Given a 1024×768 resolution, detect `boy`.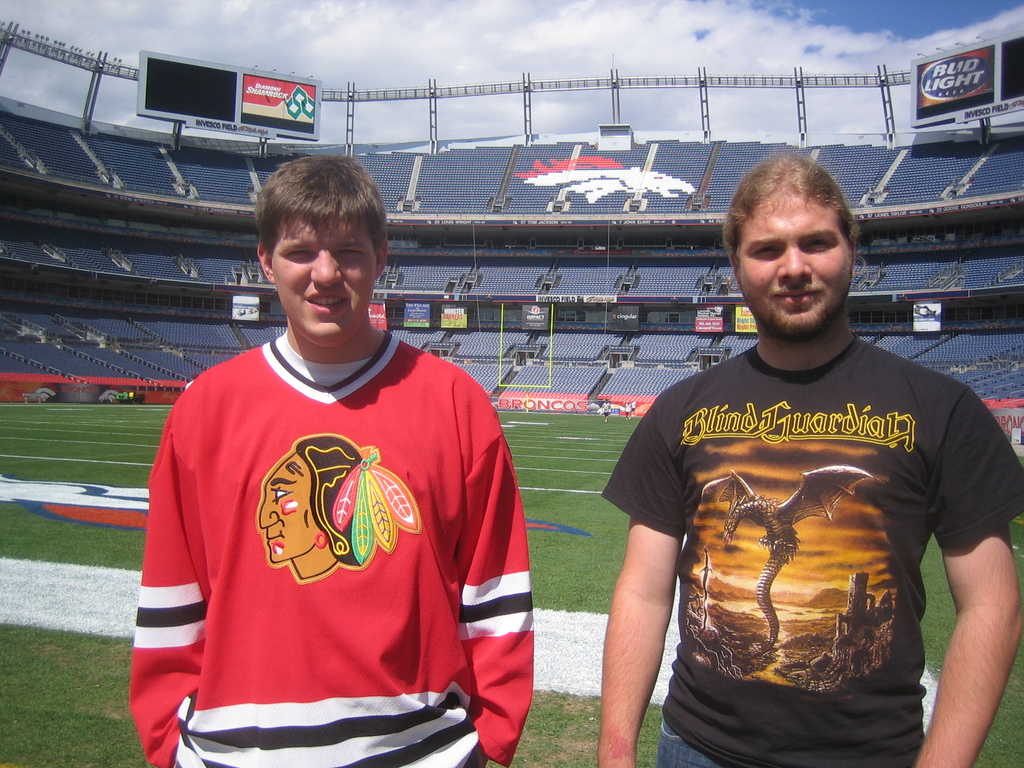
bbox=[595, 155, 1023, 767].
